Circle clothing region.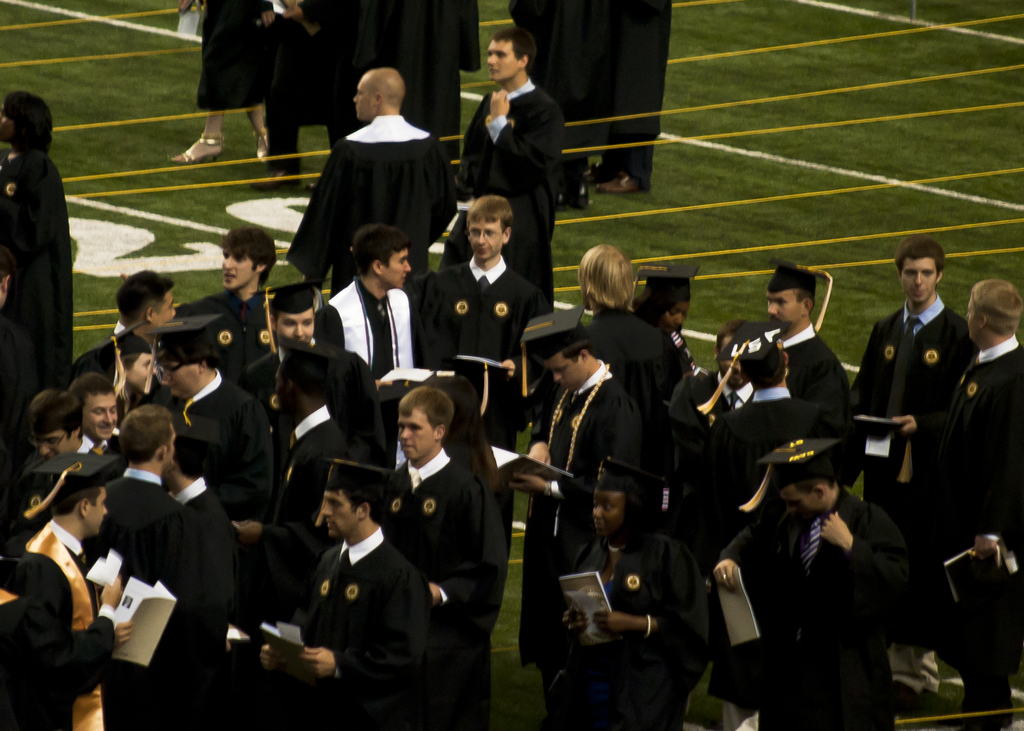
Region: <bbox>424, 249, 547, 422</bbox>.
